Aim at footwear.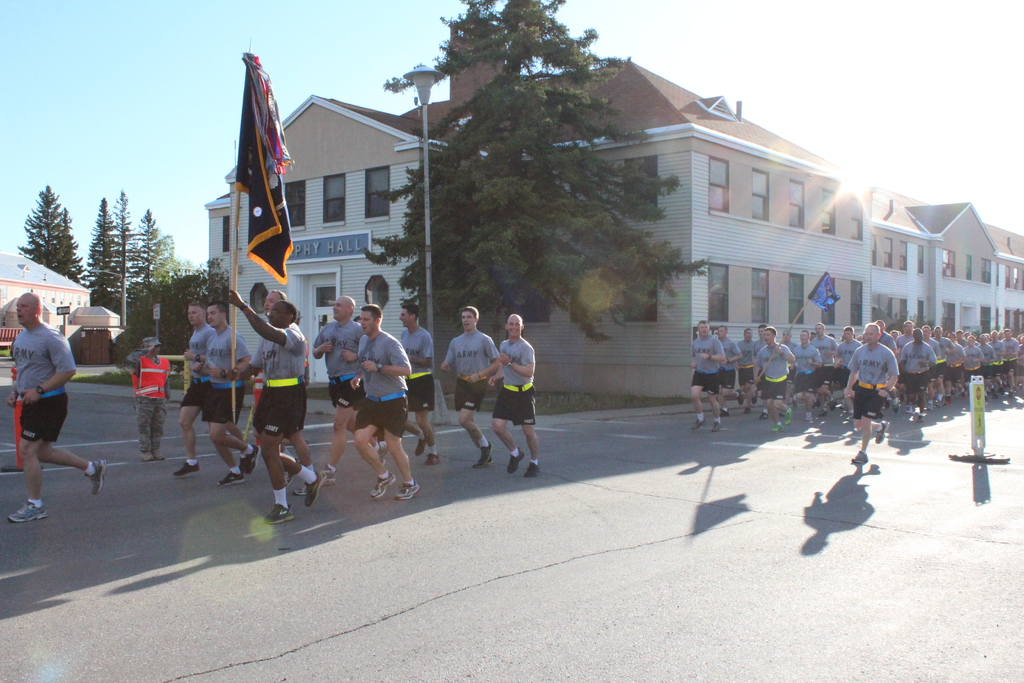
Aimed at BBox(831, 399, 835, 409).
